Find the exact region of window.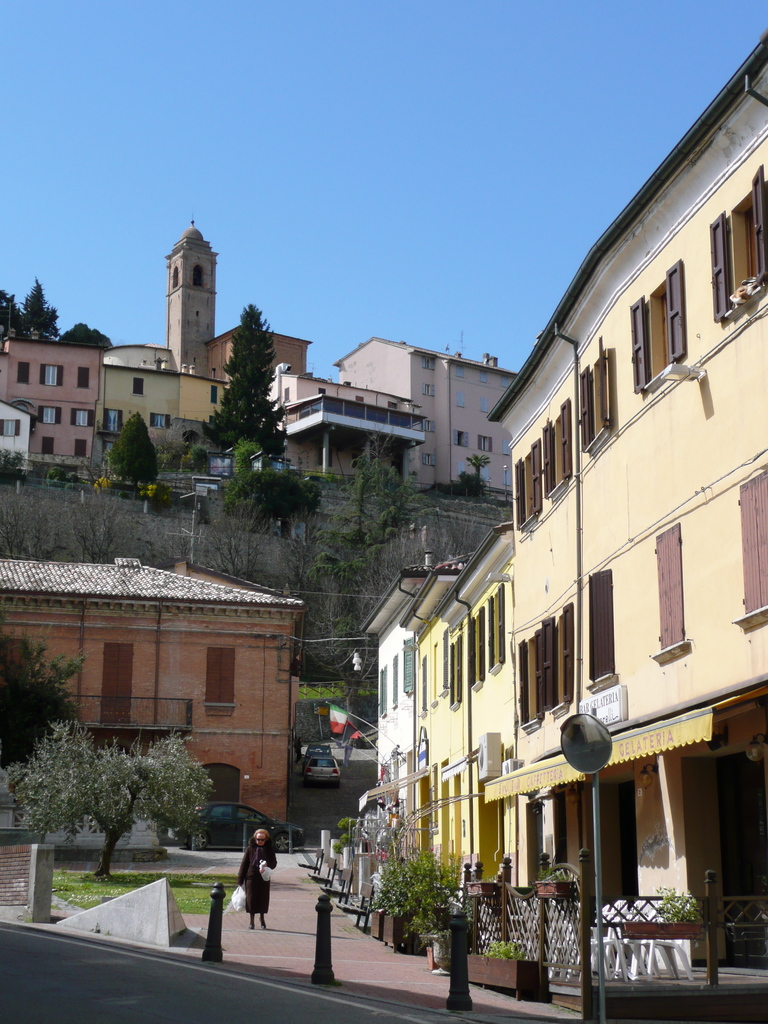
Exact region: (left=710, top=164, right=767, bottom=323).
